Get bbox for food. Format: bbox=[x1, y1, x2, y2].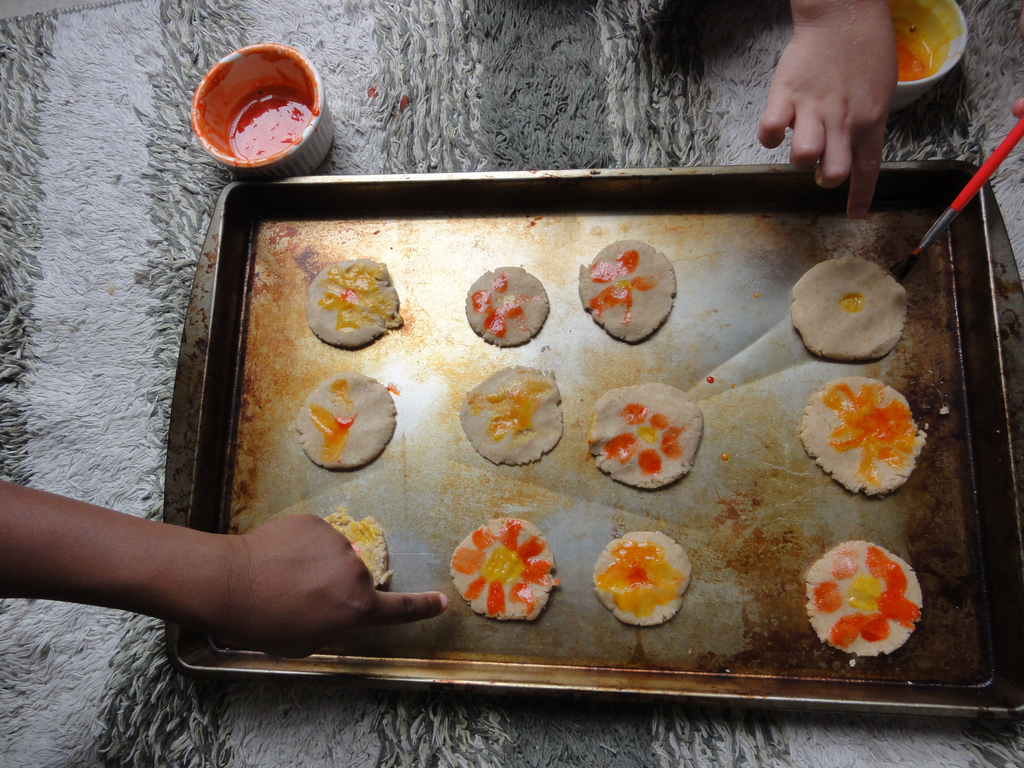
bbox=[591, 525, 696, 629].
